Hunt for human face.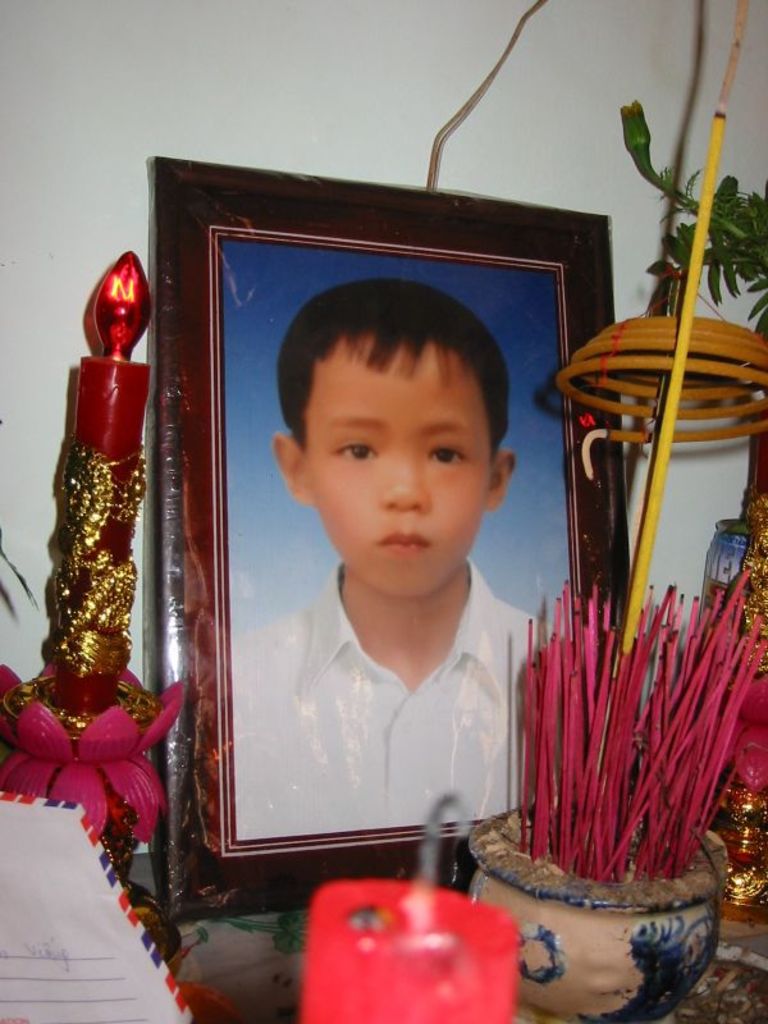
Hunted down at (305, 337, 486, 600).
